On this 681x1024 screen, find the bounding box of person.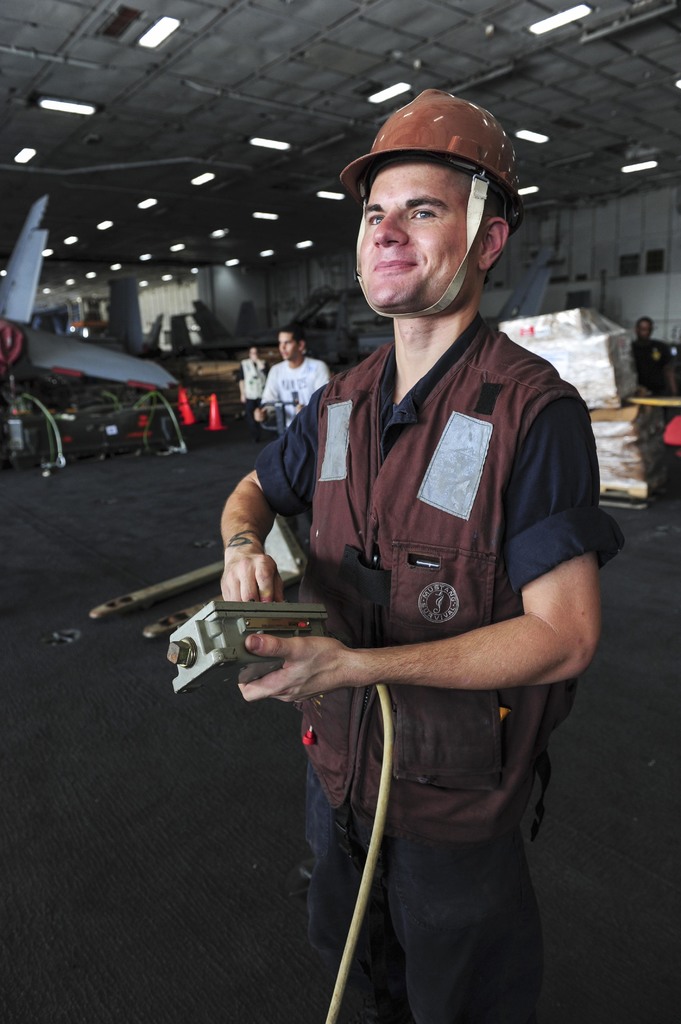
Bounding box: [left=231, top=348, right=268, bottom=422].
